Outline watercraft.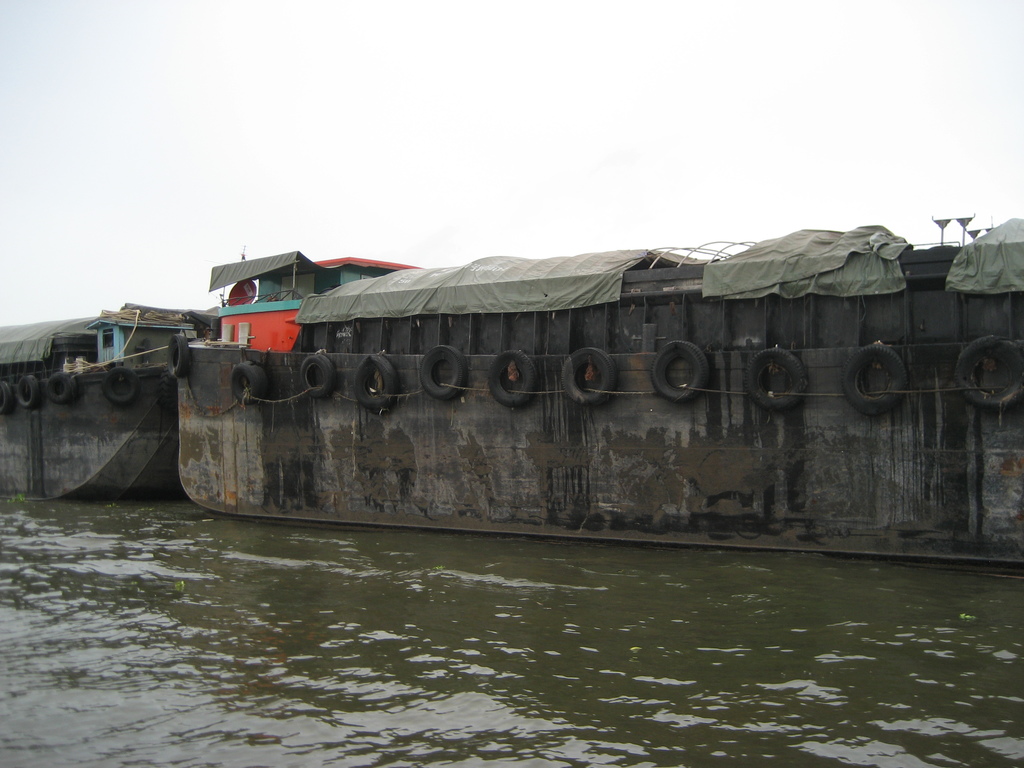
Outline: bbox=[186, 241, 876, 529].
